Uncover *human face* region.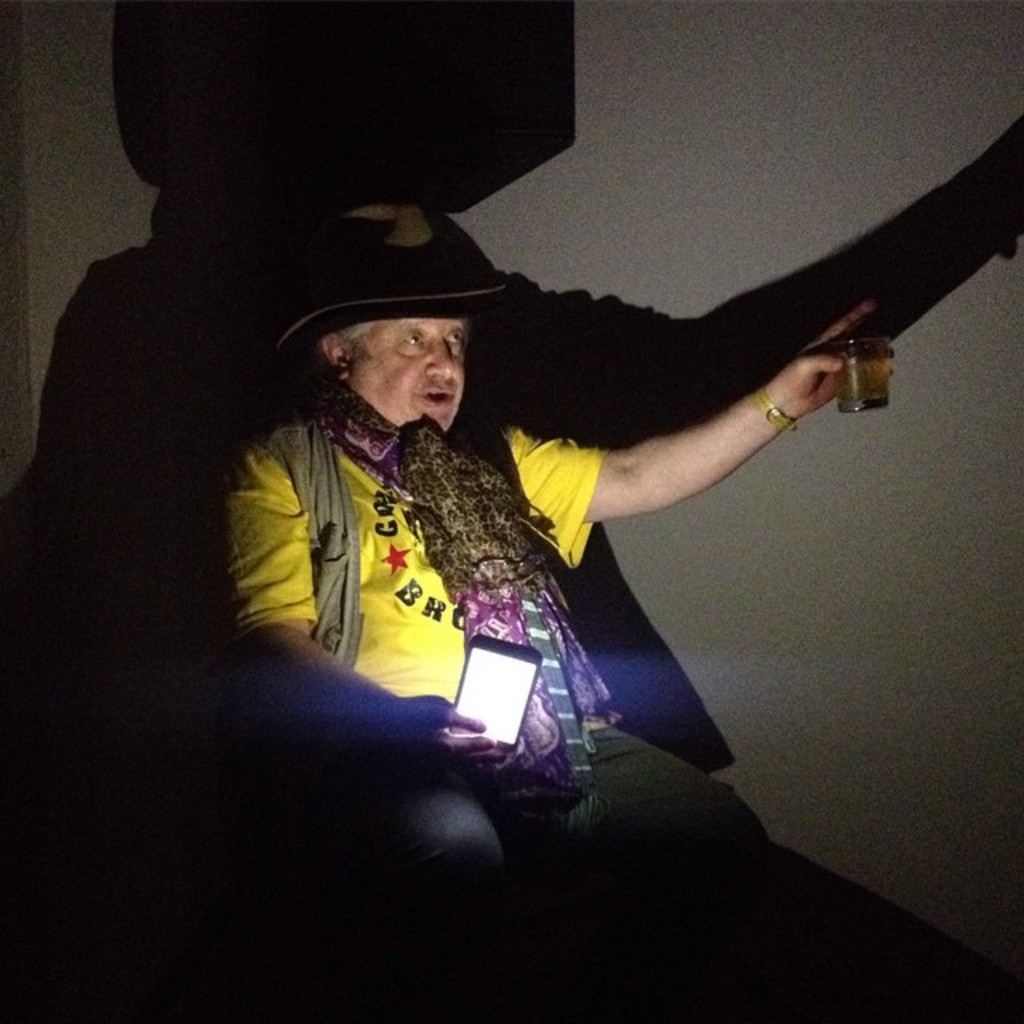
Uncovered: bbox(347, 304, 474, 432).
